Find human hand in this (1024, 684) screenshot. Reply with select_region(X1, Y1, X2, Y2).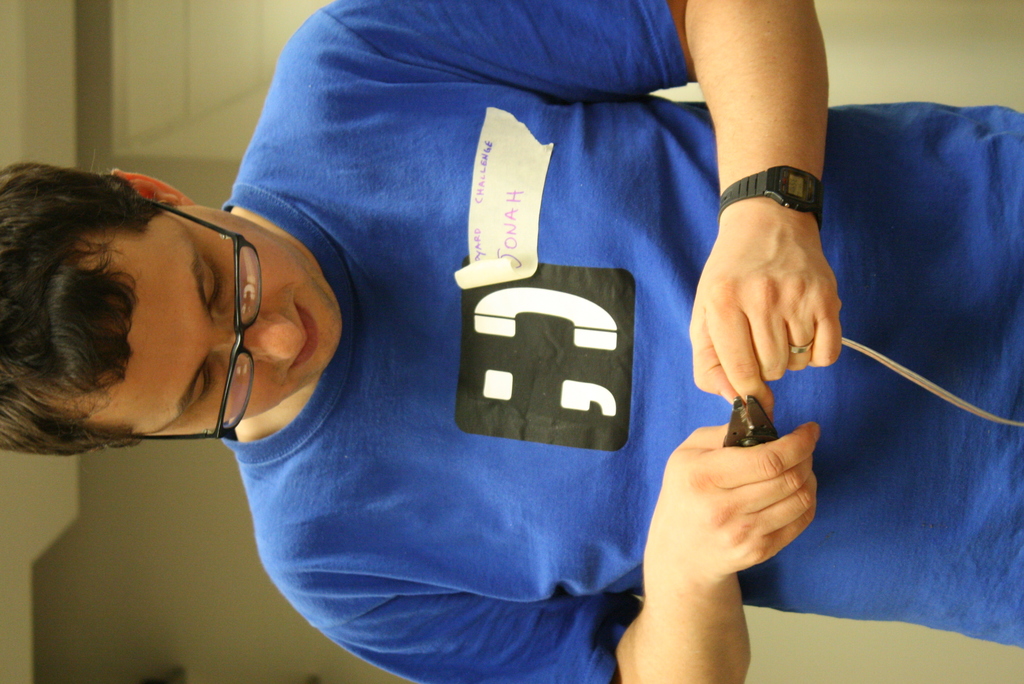
select_region(684, 213, 846, 423).
